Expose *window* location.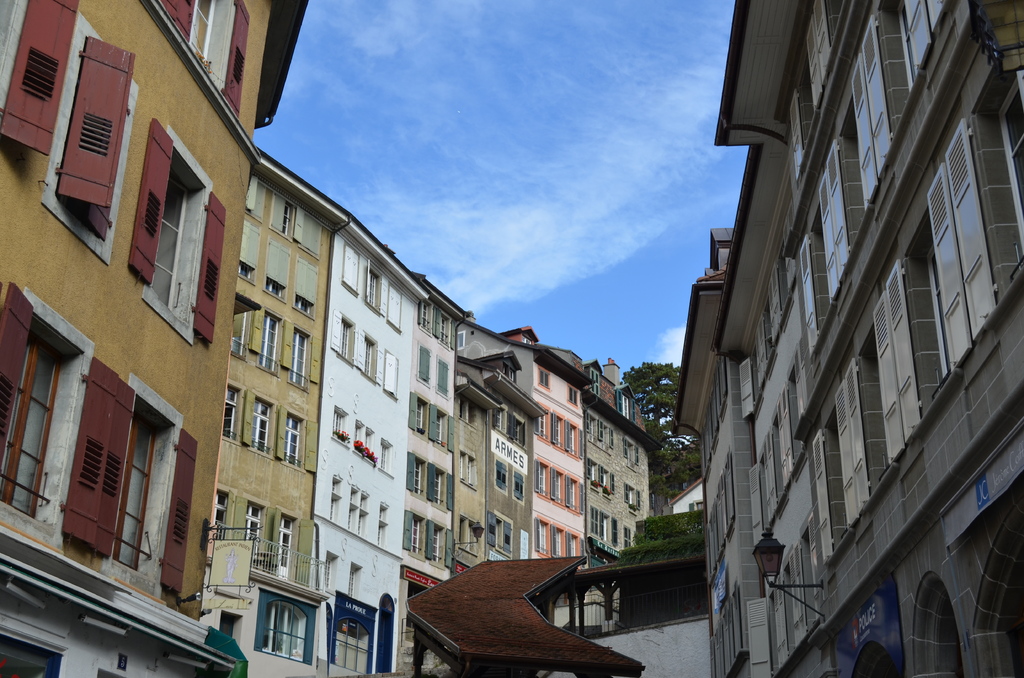
Exposed at BBox(425, 459, 449, 517).
